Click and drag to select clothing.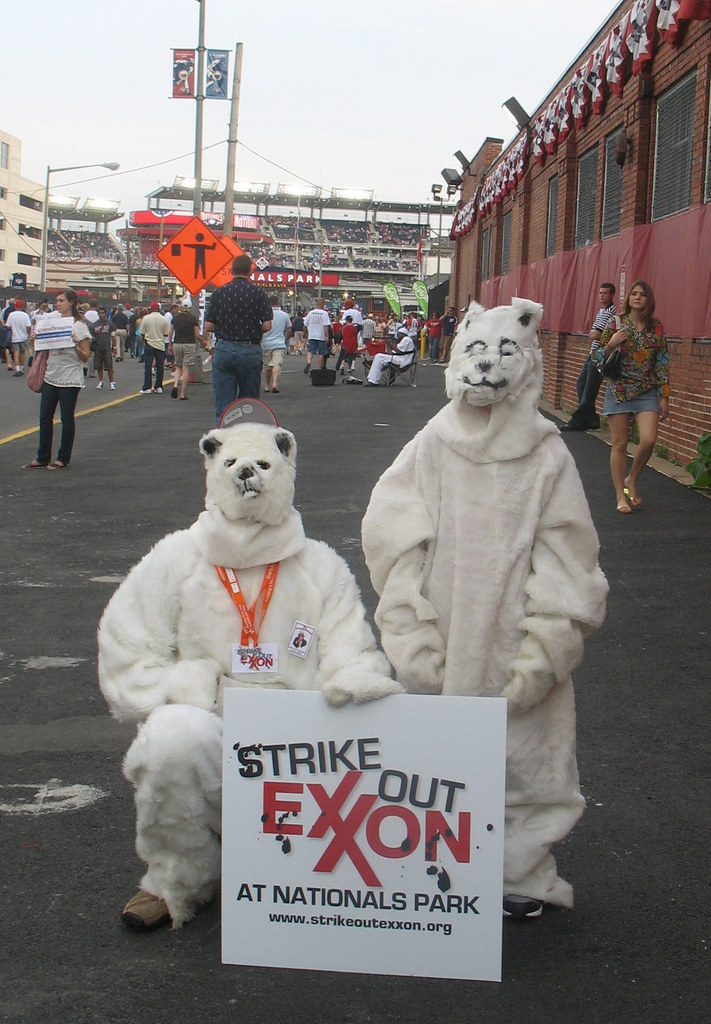
Selection: region(166, 310, 200, 368).
